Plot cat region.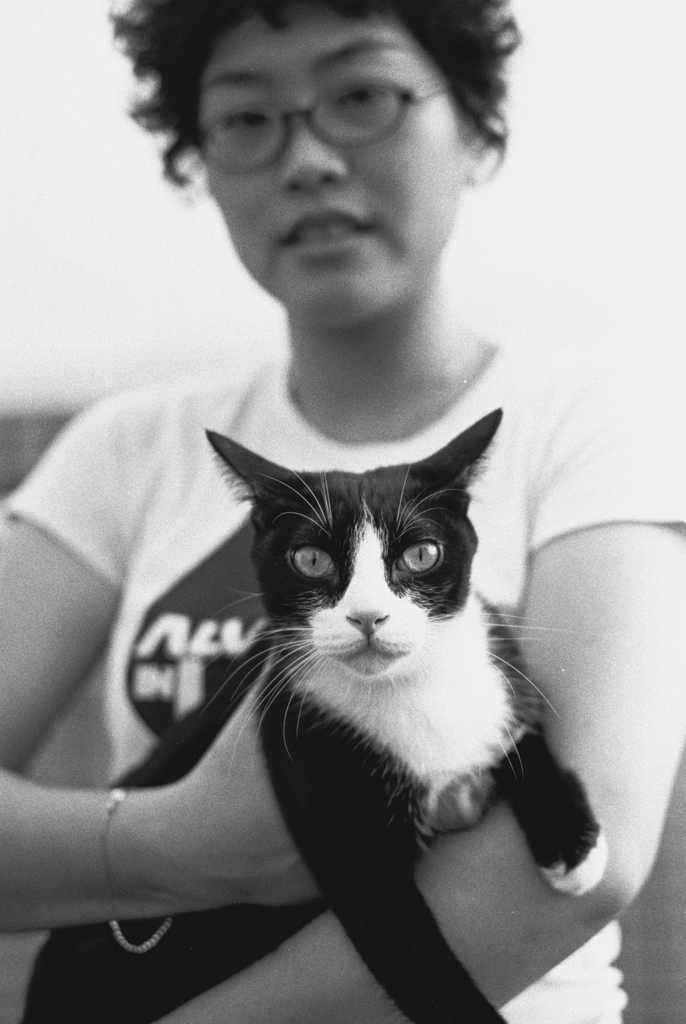
Plotted at 14, 404, 609, 1023.
